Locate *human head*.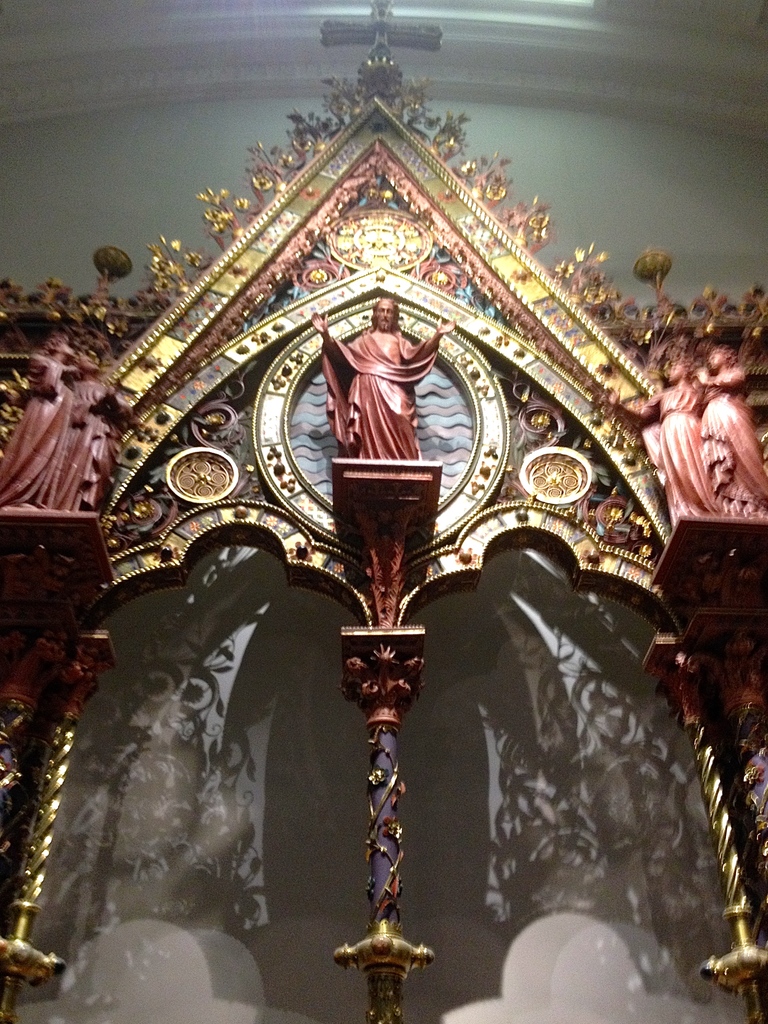
Bounding box: (left=707, top=348, right=739, bottom=369).
